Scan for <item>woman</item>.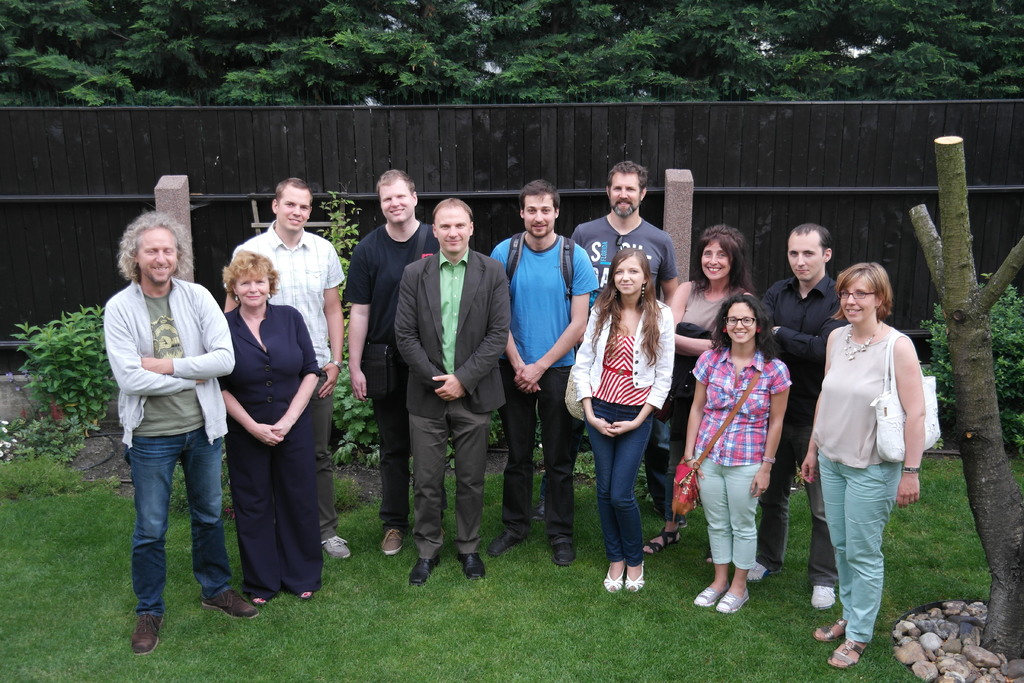
Scan result: region(807, 243, 932, 651).
